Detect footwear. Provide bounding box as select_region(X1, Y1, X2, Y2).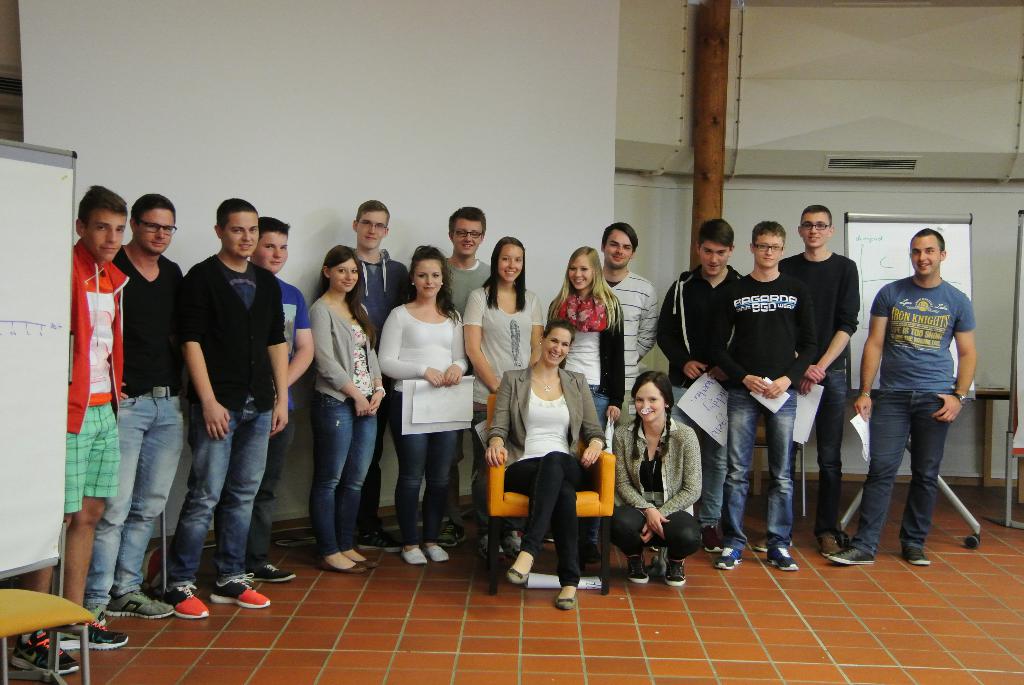
select_region(441, 523, 470, 549).
